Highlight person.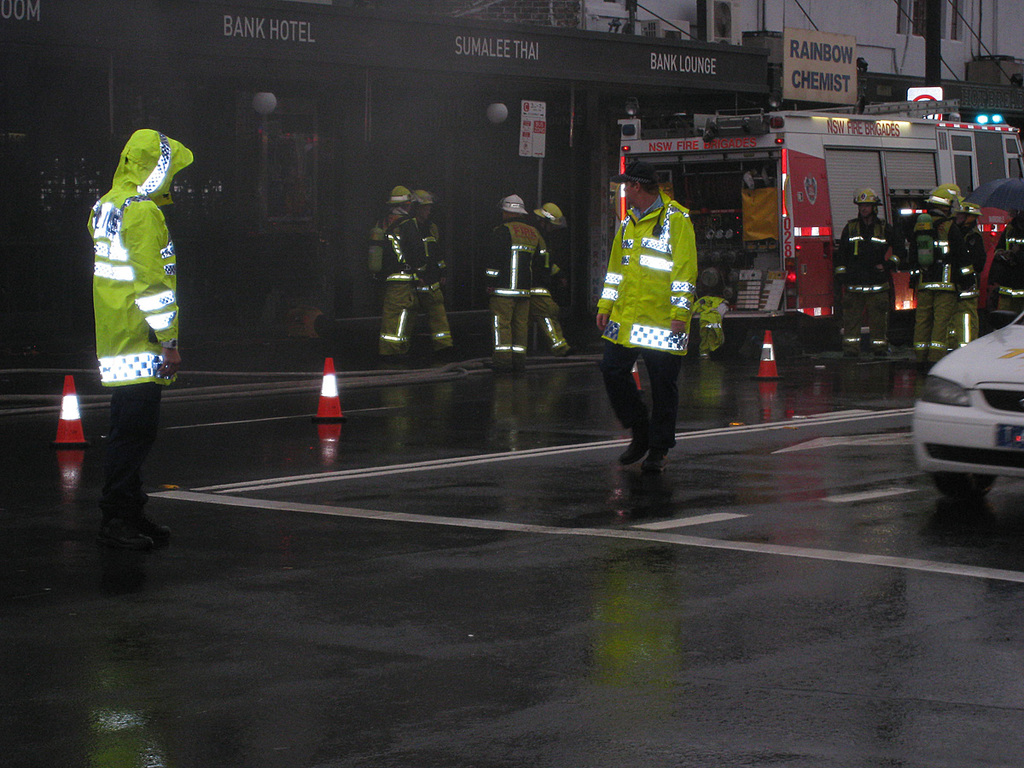
Highlighted region: pyautogui.locateOnScreen(595, 135, 712, 498).
